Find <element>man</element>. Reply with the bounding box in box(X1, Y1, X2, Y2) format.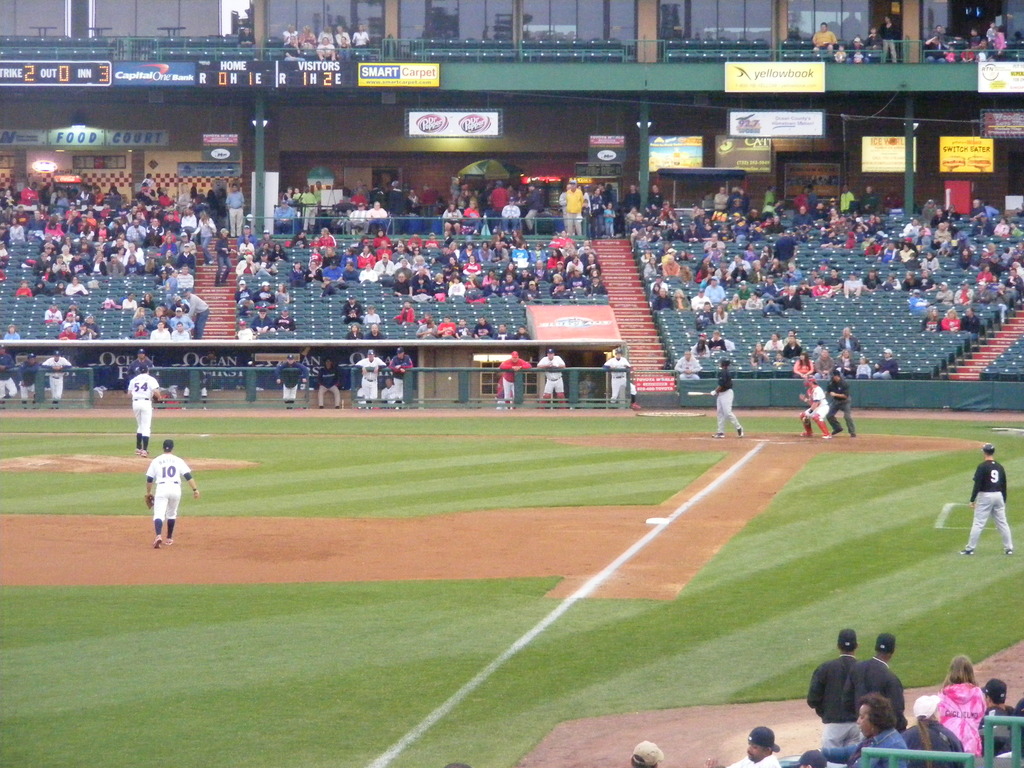
box(800, 378, 833, 442).
